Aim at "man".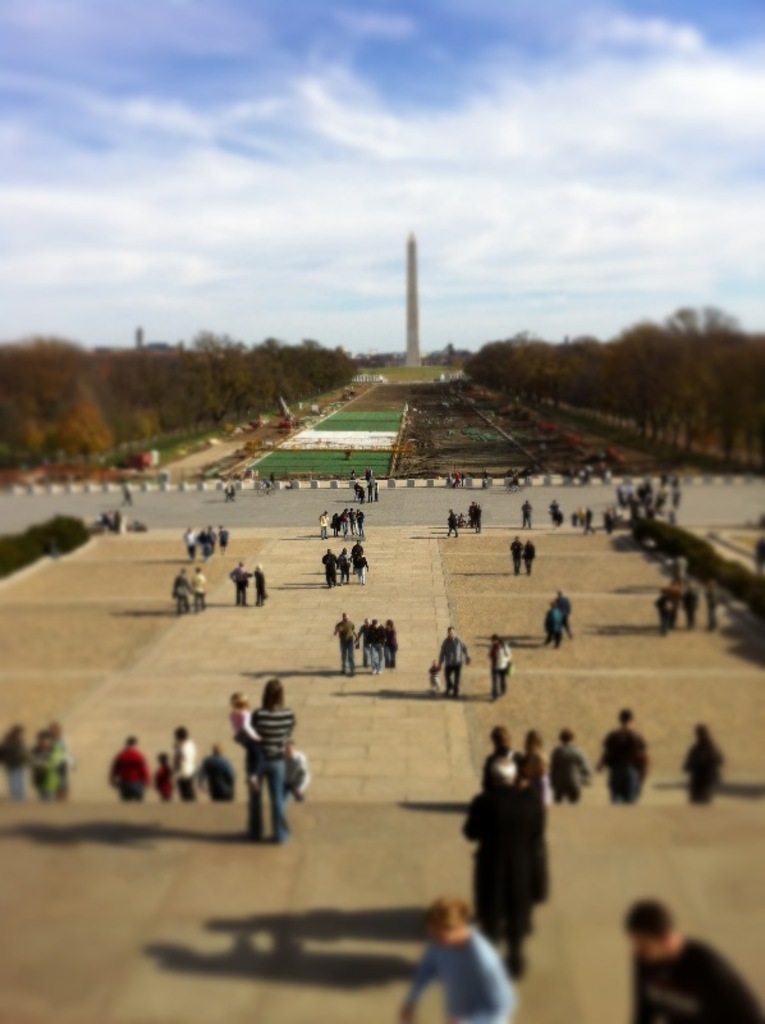
Aimed at (x1=345, y1=467, x2=362, y2=492).
